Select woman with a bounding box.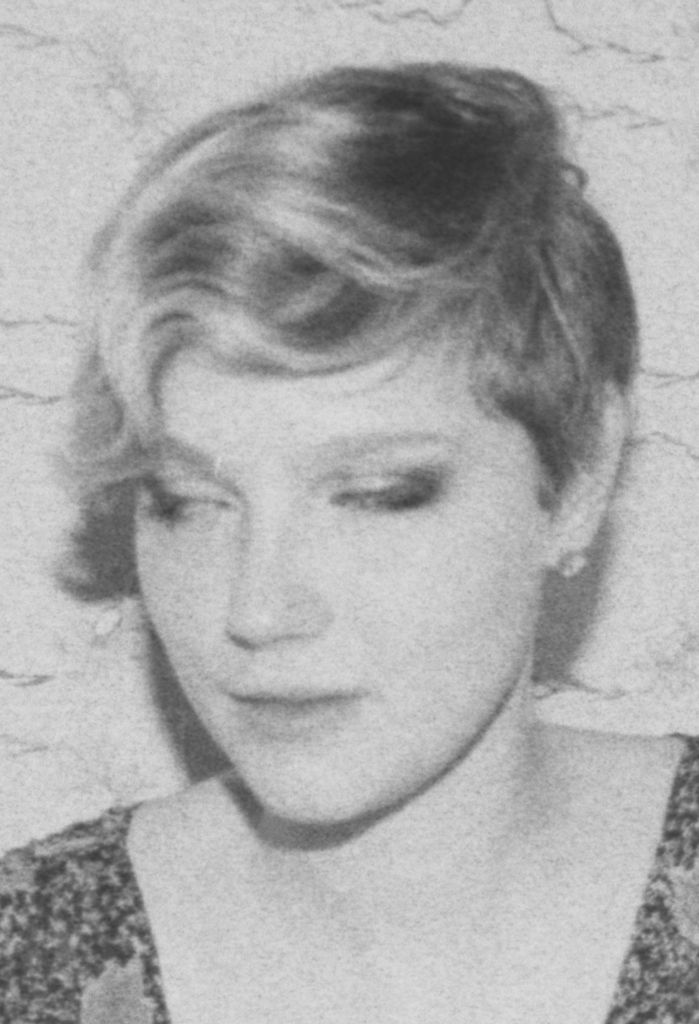
0,62,698,993.
